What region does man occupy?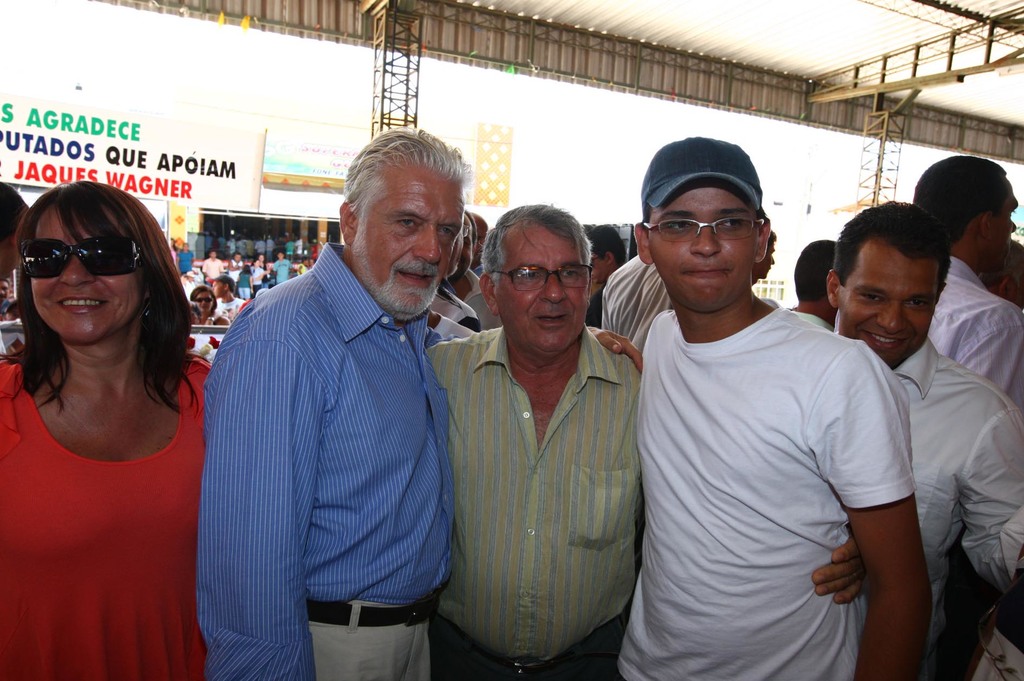
box(269, 252, 294, 287).
